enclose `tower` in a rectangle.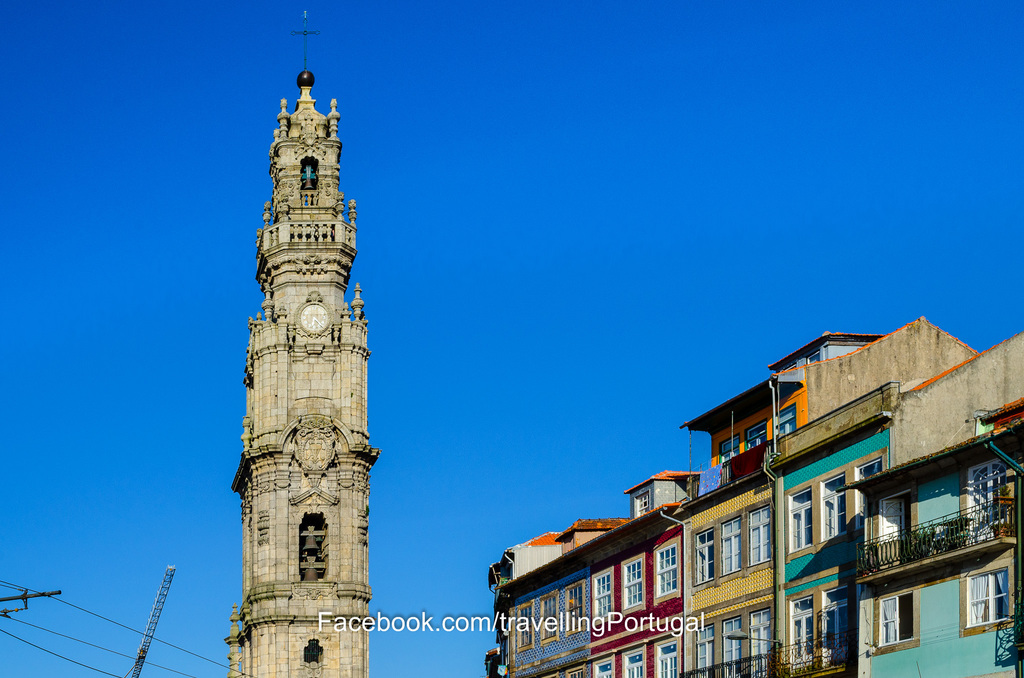
box=[214, 12, 383, 643].
